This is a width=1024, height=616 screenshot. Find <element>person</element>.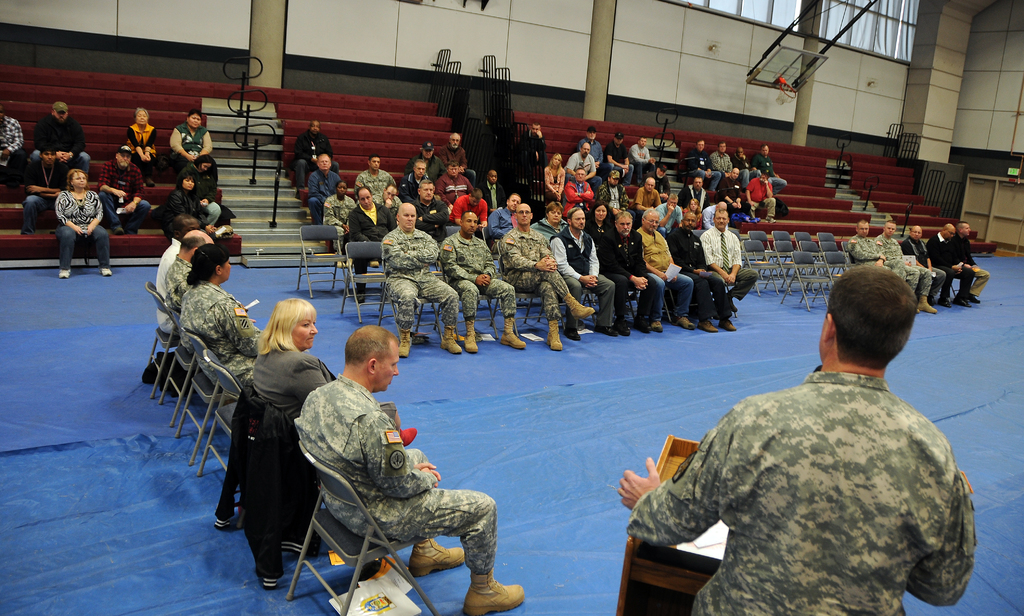
Bounding box: box=[847, 218, 908, 281].
